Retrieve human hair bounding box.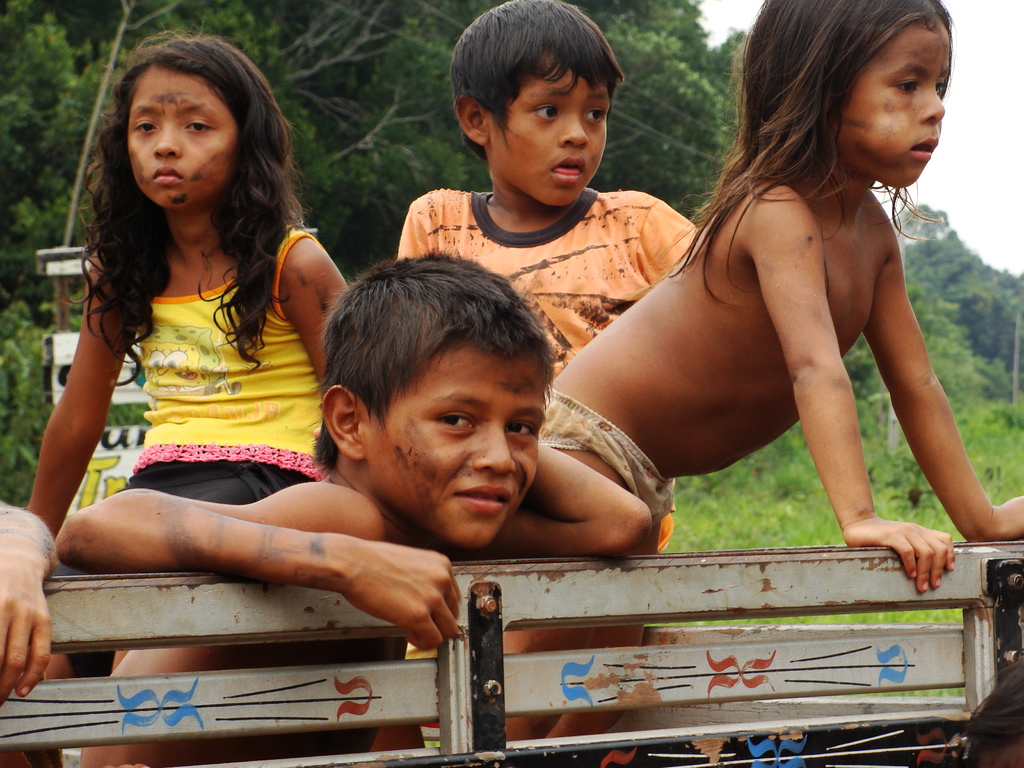
Bounding box: bbox(724, 13, 955, 226).
